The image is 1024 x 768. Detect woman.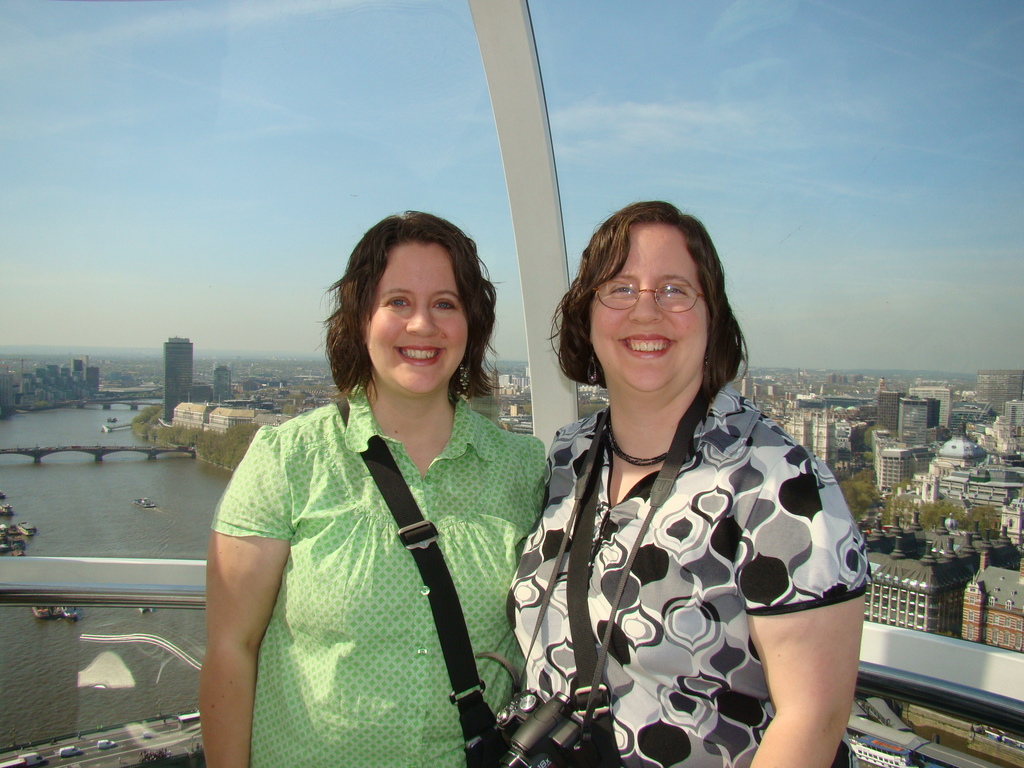
Detection: [497, 192, 868, 767].
